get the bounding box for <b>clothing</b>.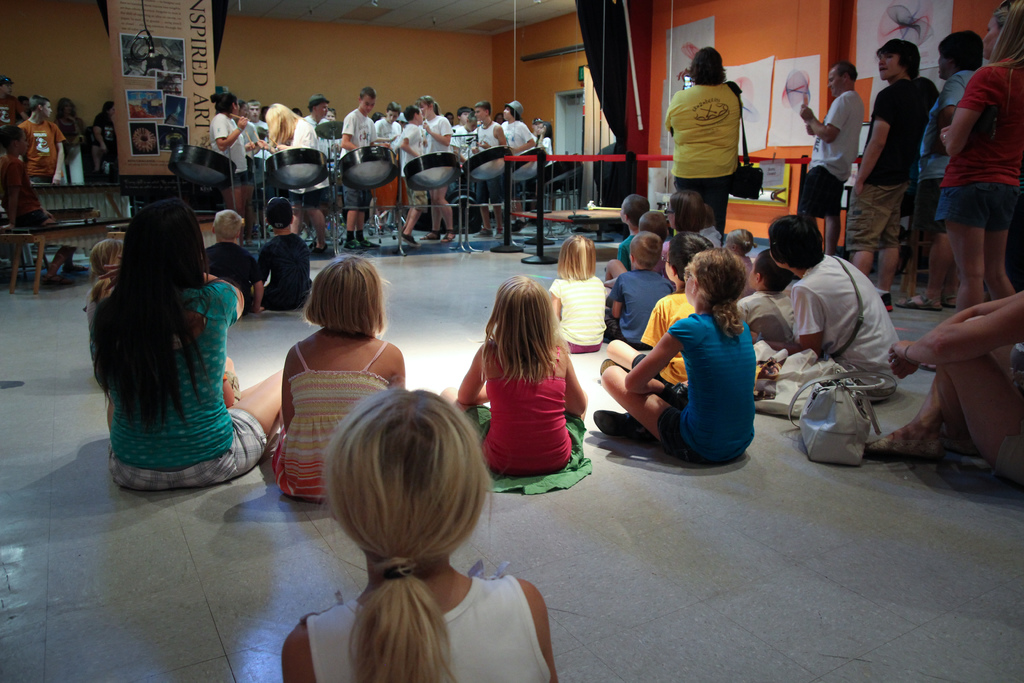
crop(655, 304, 756, 469).
